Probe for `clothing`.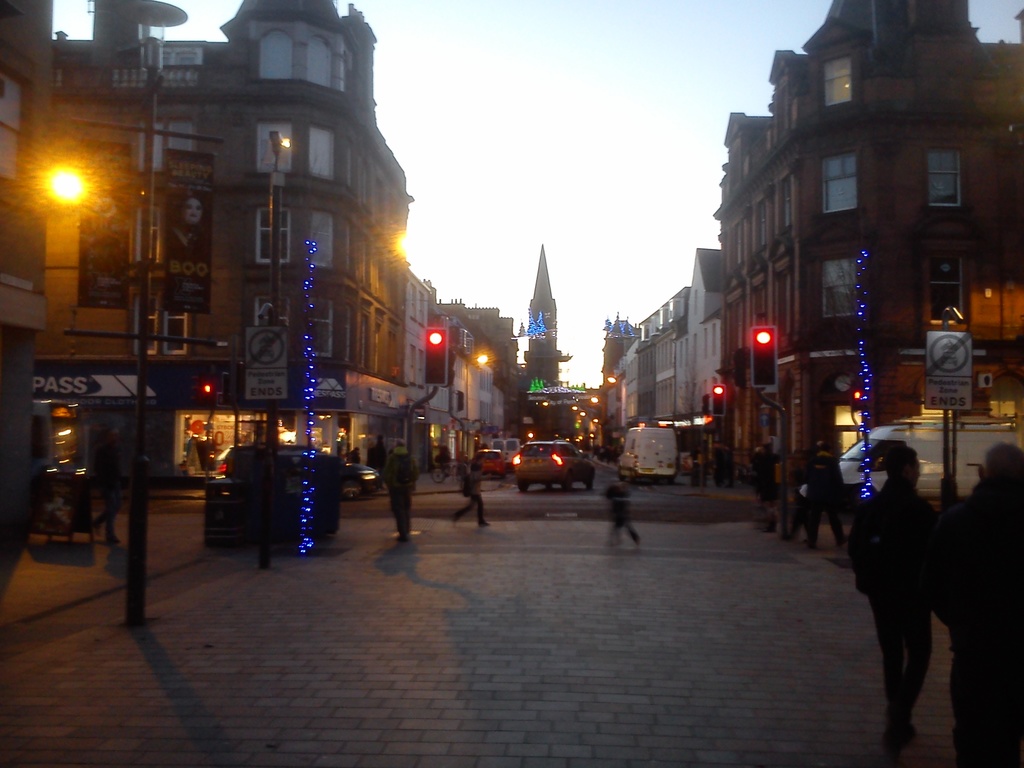
Probe result: 92,438,124,538.
